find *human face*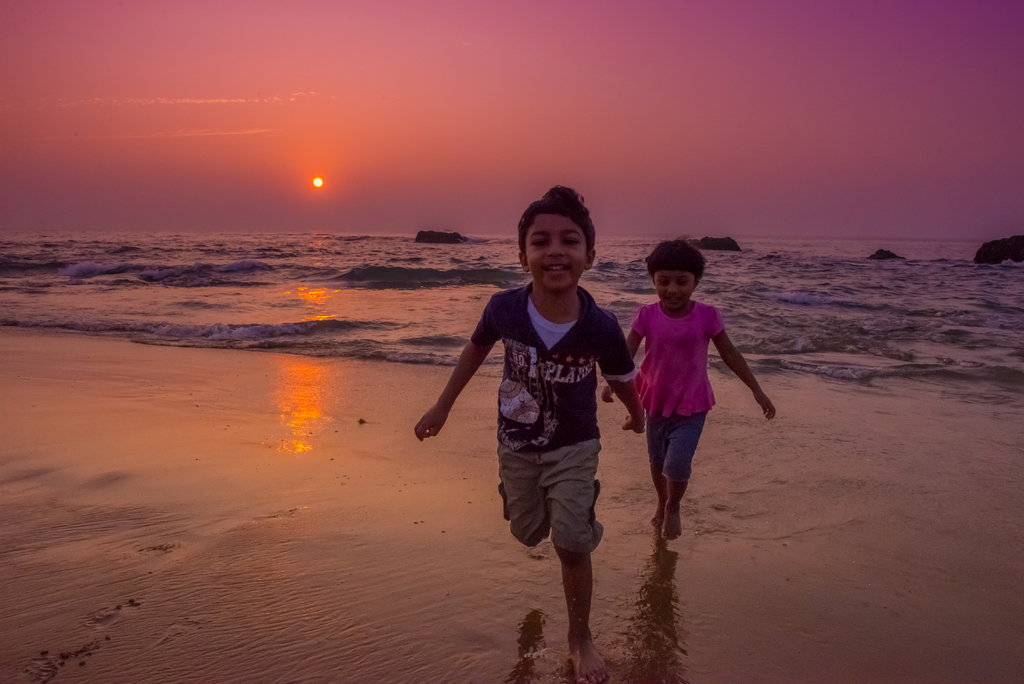
left=650, top=260, right=695, bottom=307
